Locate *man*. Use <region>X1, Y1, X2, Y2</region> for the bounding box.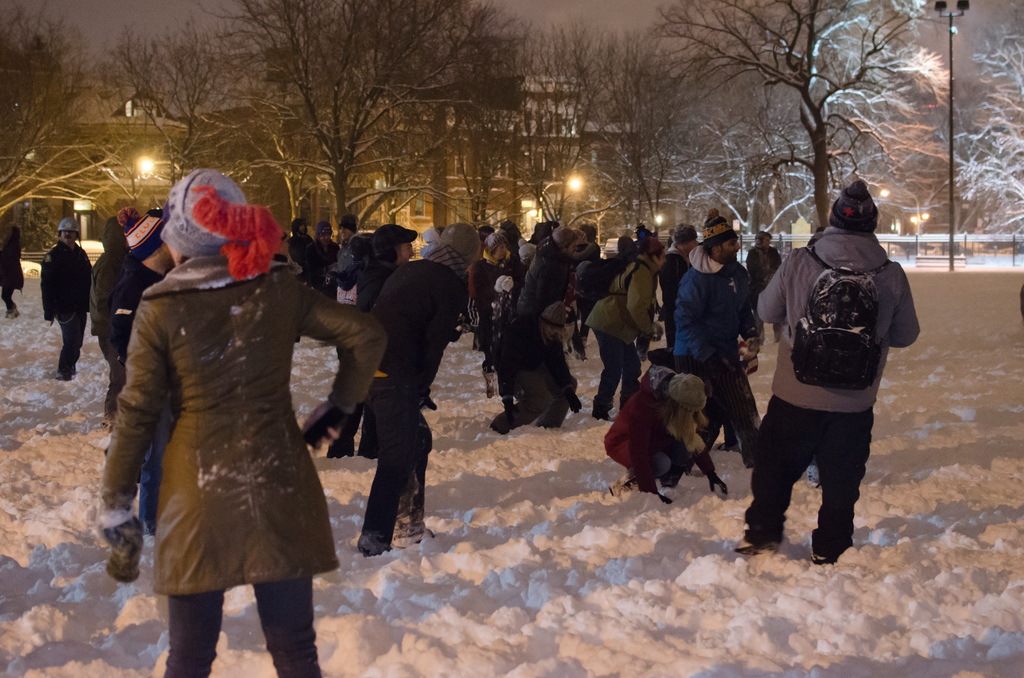
<region>37, 220, 92, 381</region>.
